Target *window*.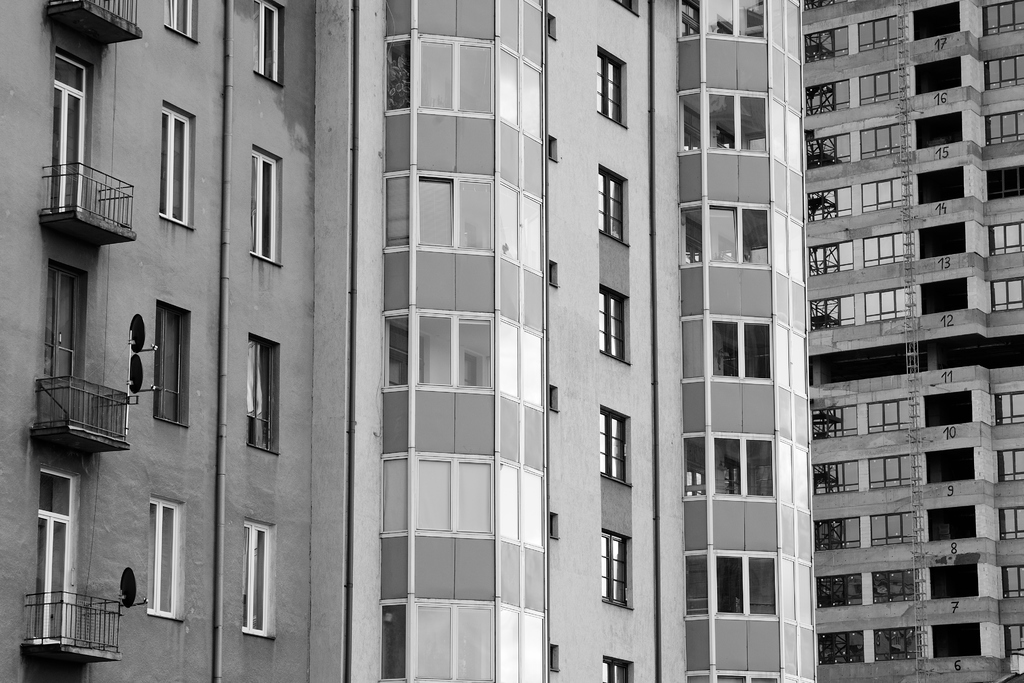
Target region: detection(815, 517, 856, 551).
